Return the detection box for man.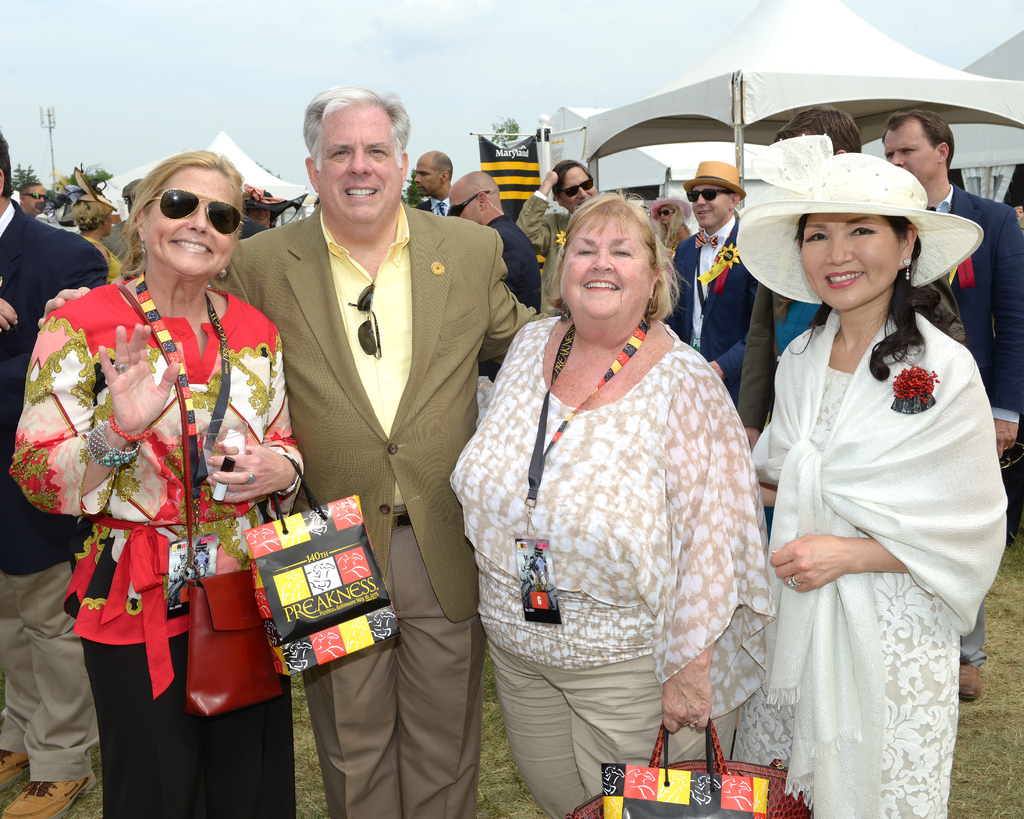
select_region(880, 109, 1023, 703).
